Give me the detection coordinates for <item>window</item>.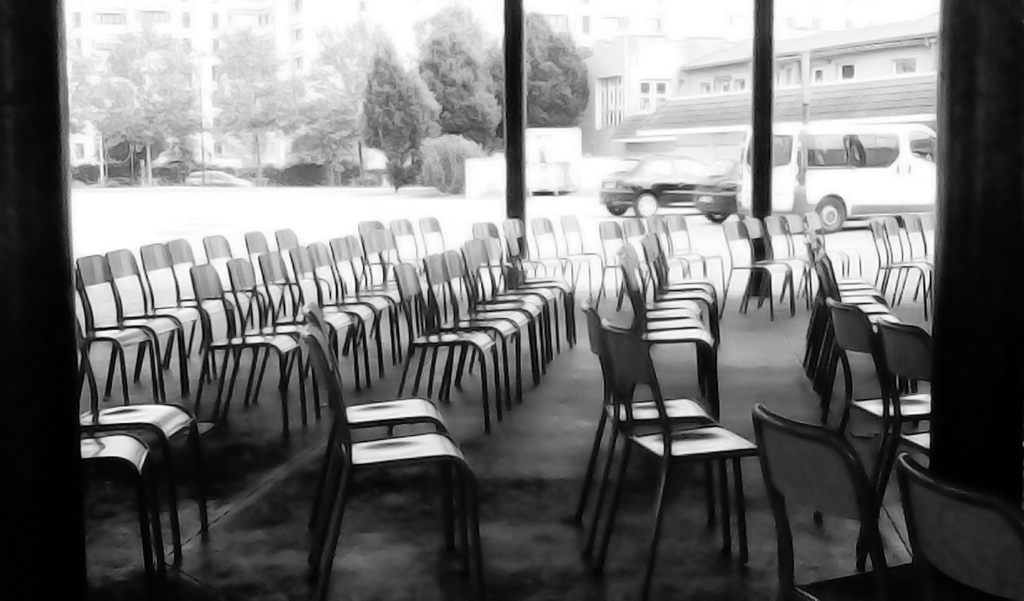
[x1=295, y1=56, x2=305, y2=73].
